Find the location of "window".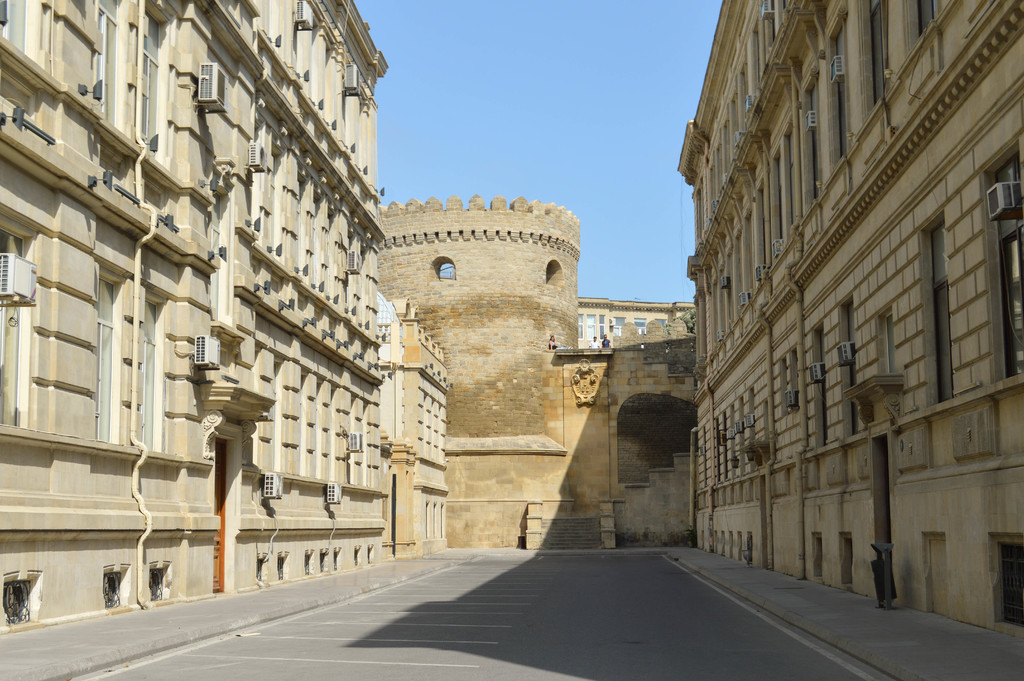
Location: 709/60/758/196.
